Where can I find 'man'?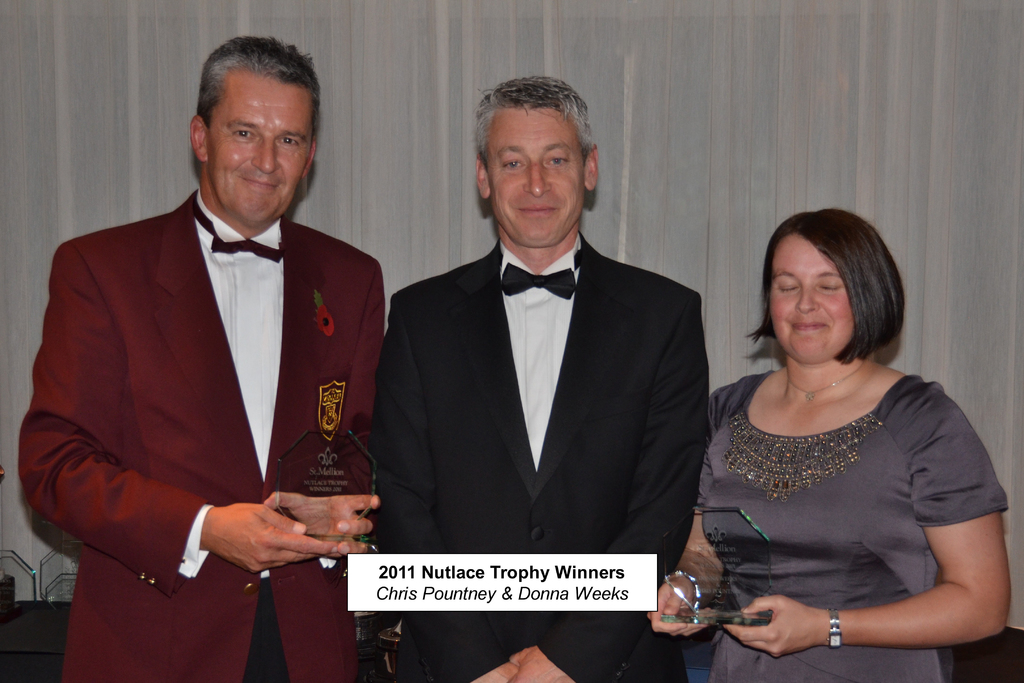
You can find it at [374,79,712,682].
